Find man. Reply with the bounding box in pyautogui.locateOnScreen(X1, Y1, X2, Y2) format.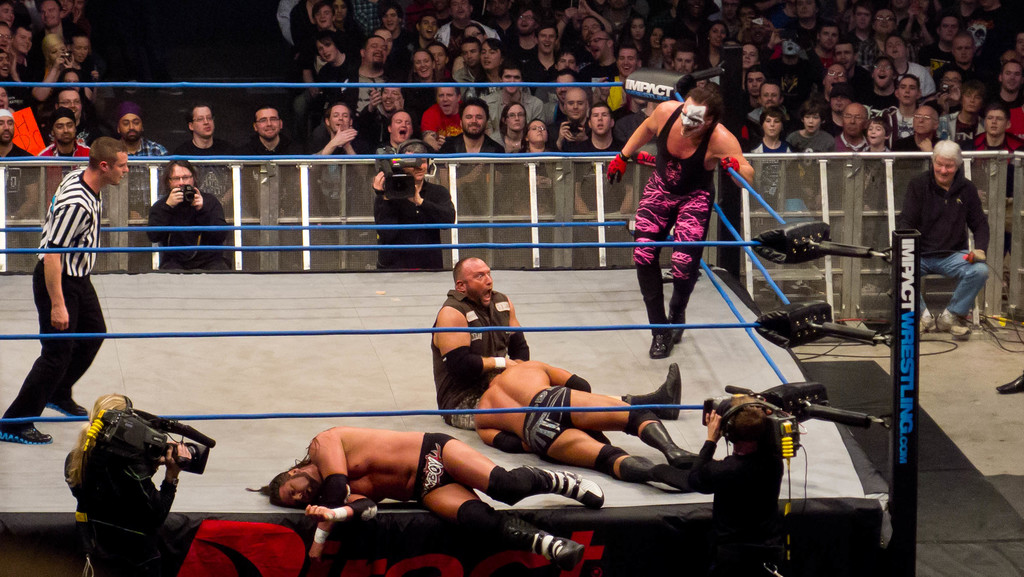
pyautogui.locateOnScreen(571, 9, 616, 53).
